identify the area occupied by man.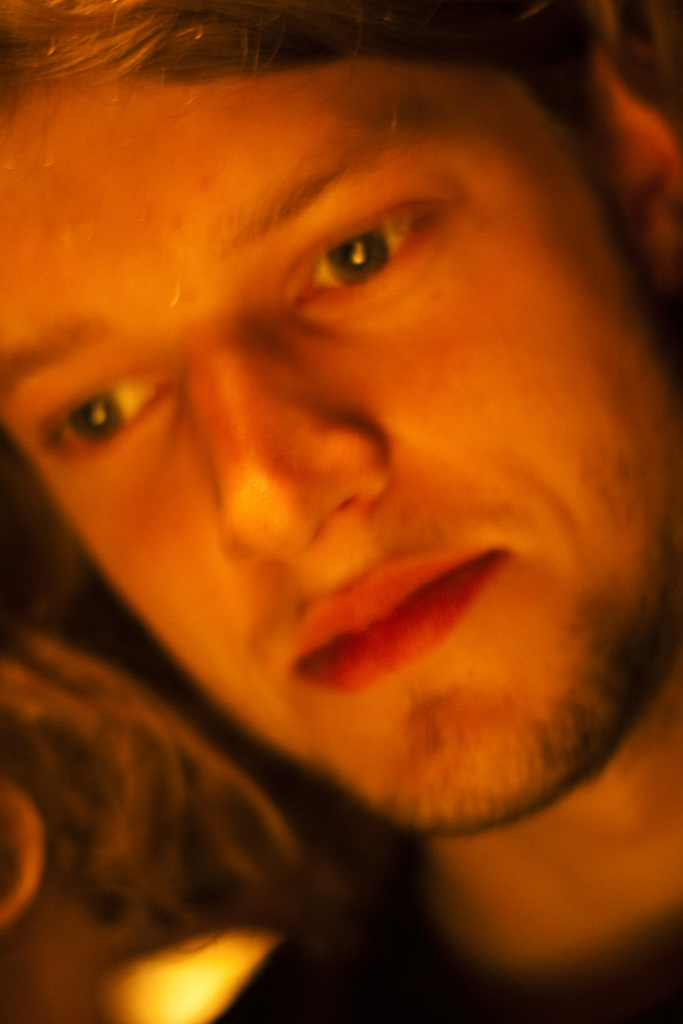
Area: [x1=0, y1=0, x2=682, y2=952].
